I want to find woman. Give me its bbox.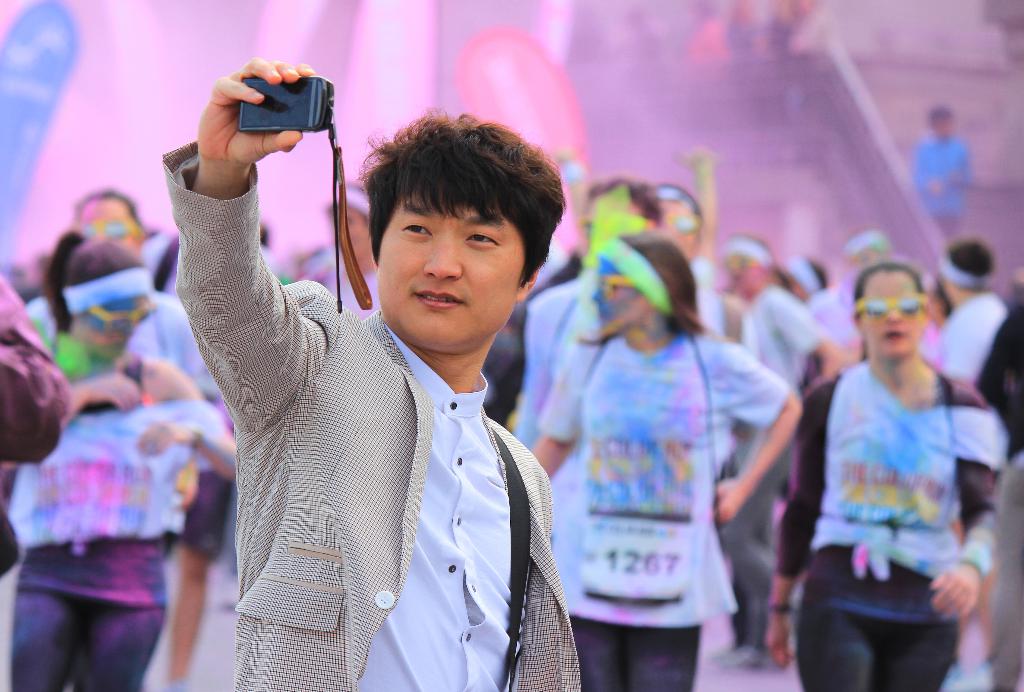
768/262/999/691.
